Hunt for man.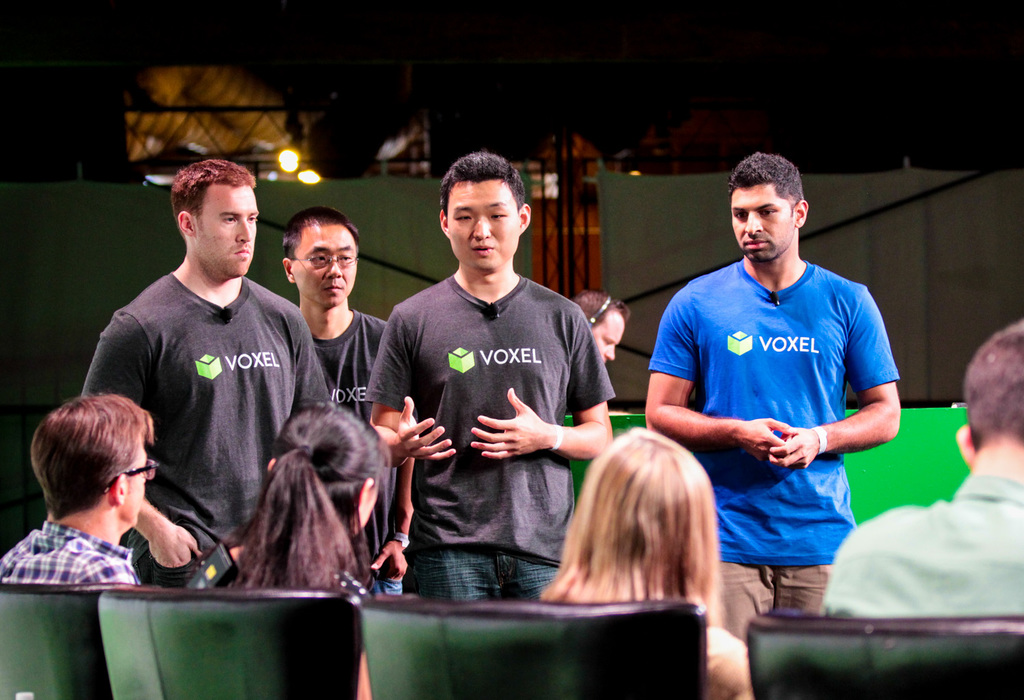
Hunted down at <box>367,143,612,606</box>.
